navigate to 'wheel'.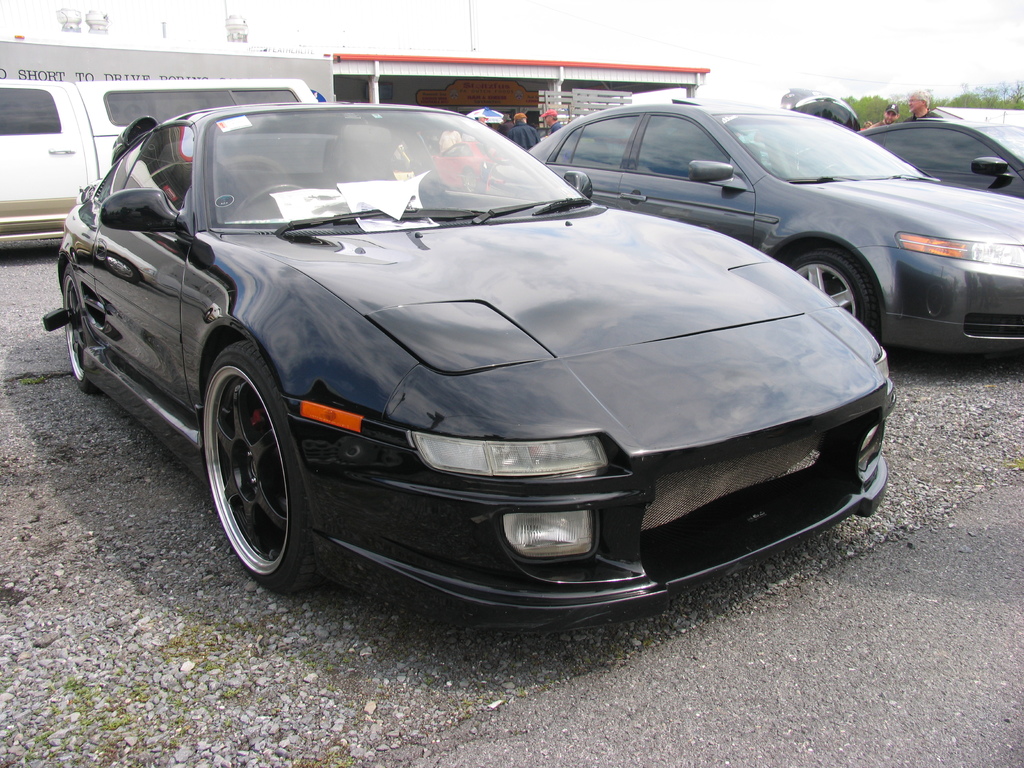
Navigation target: (x1=63, y1=260, x2=102, y2=396).
